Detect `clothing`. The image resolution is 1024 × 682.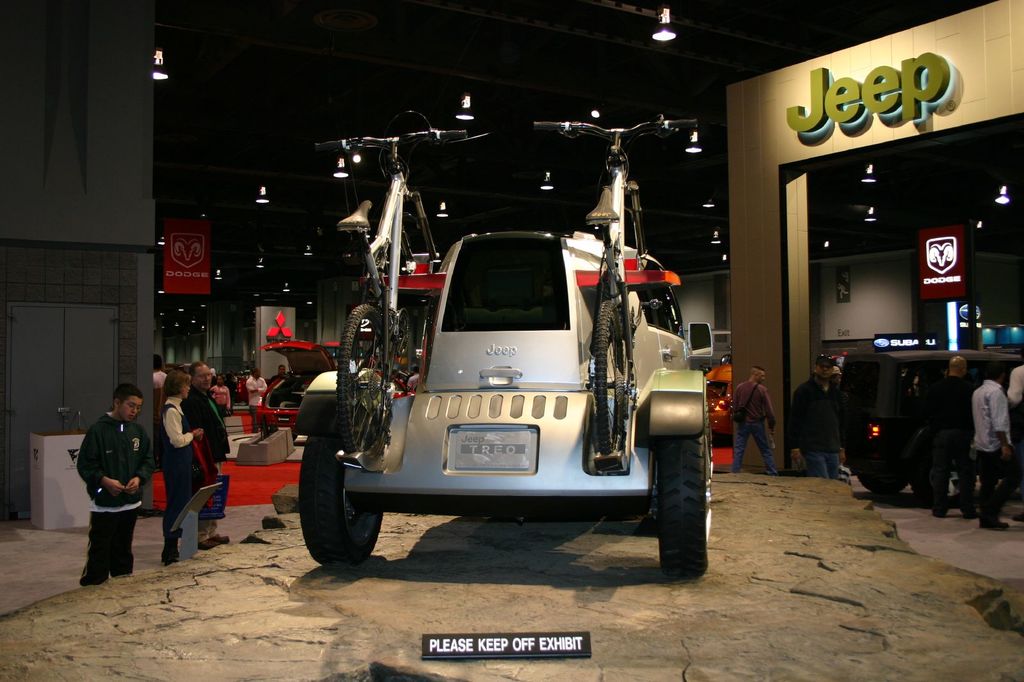
(920, 367, 974, 502).
